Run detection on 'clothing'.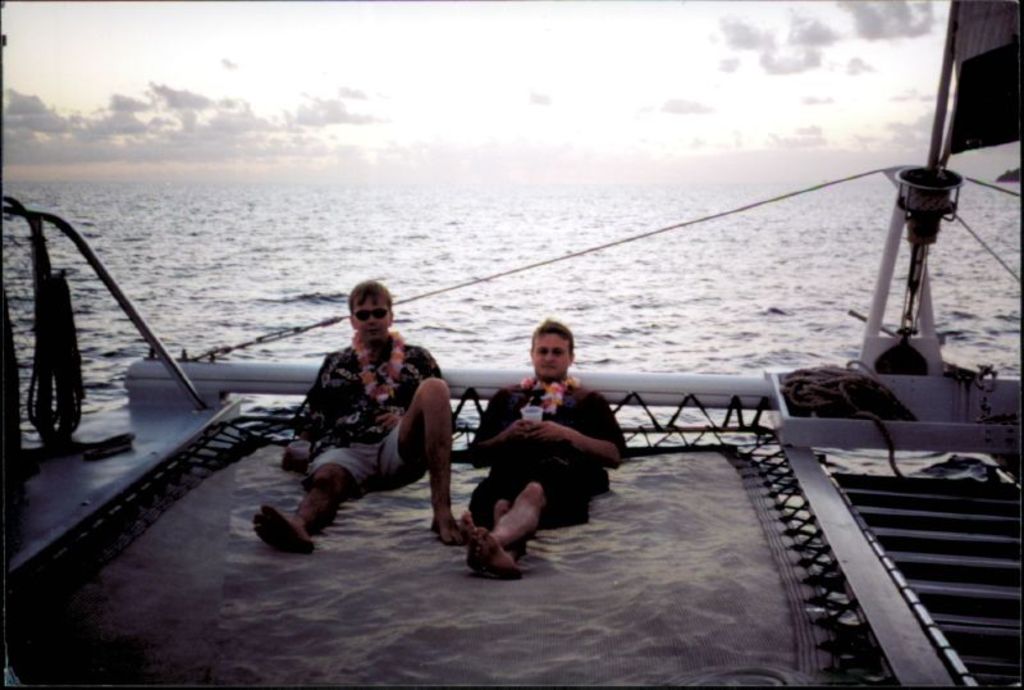
Result: 461:352:616:548.
